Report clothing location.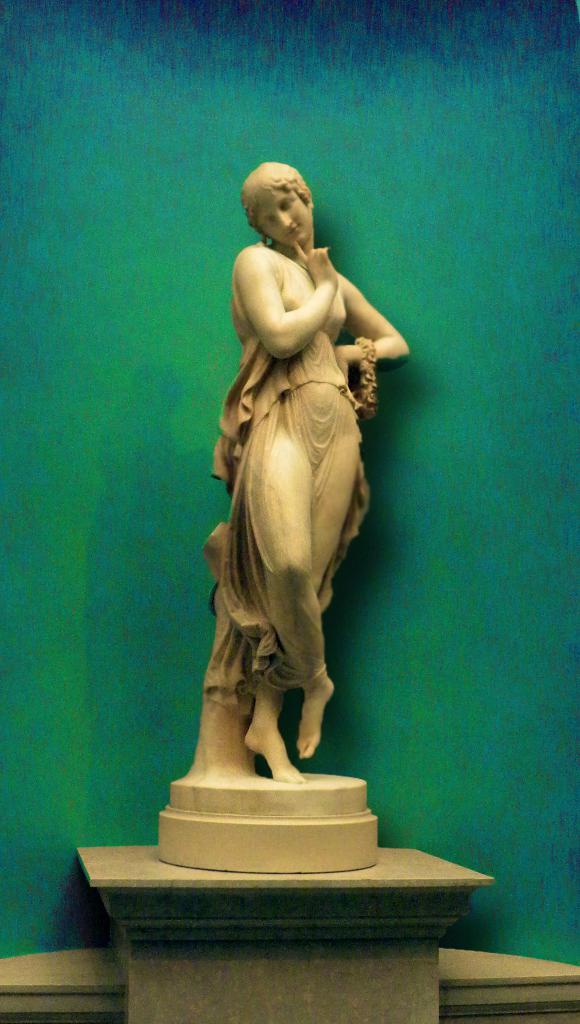
Report: (left=182, top=224, right=389, bottom=776).
